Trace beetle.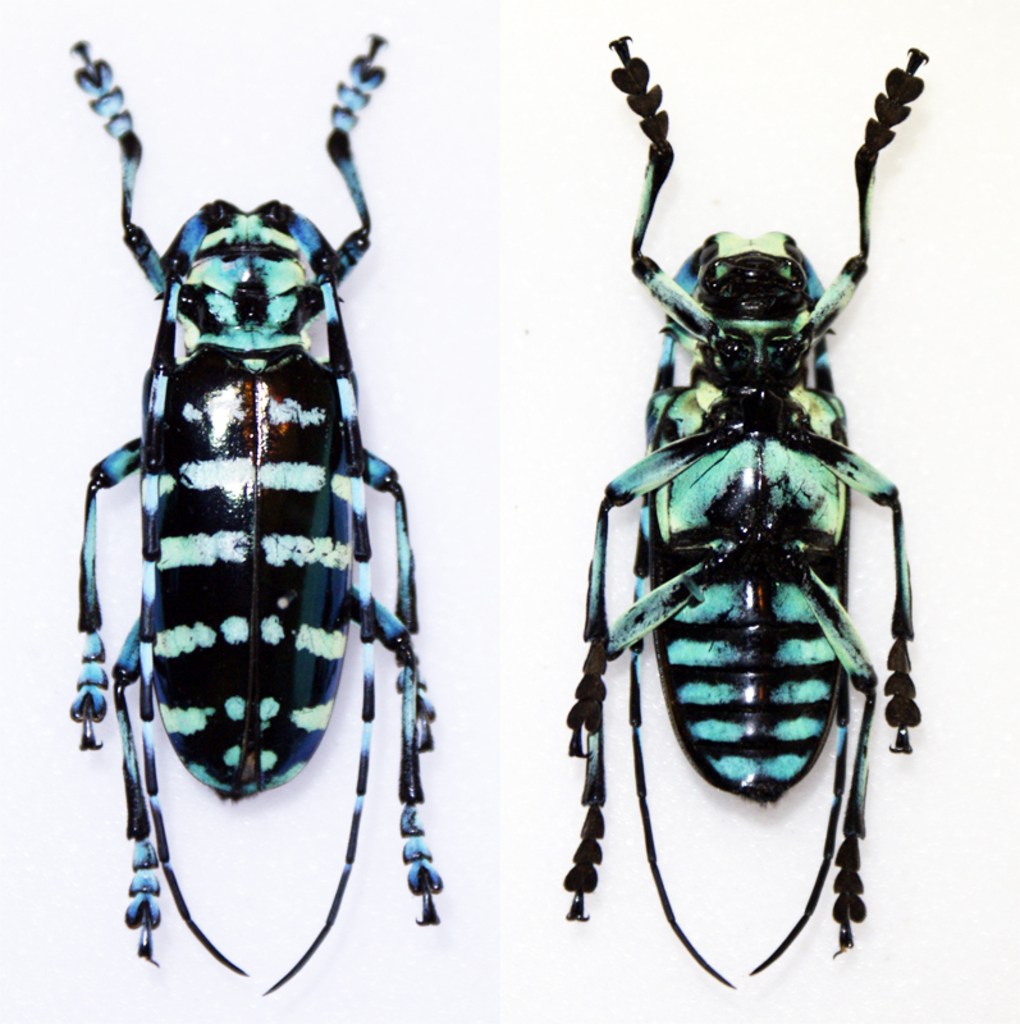
Traced to bbox=(562, 38, 929, 988).
